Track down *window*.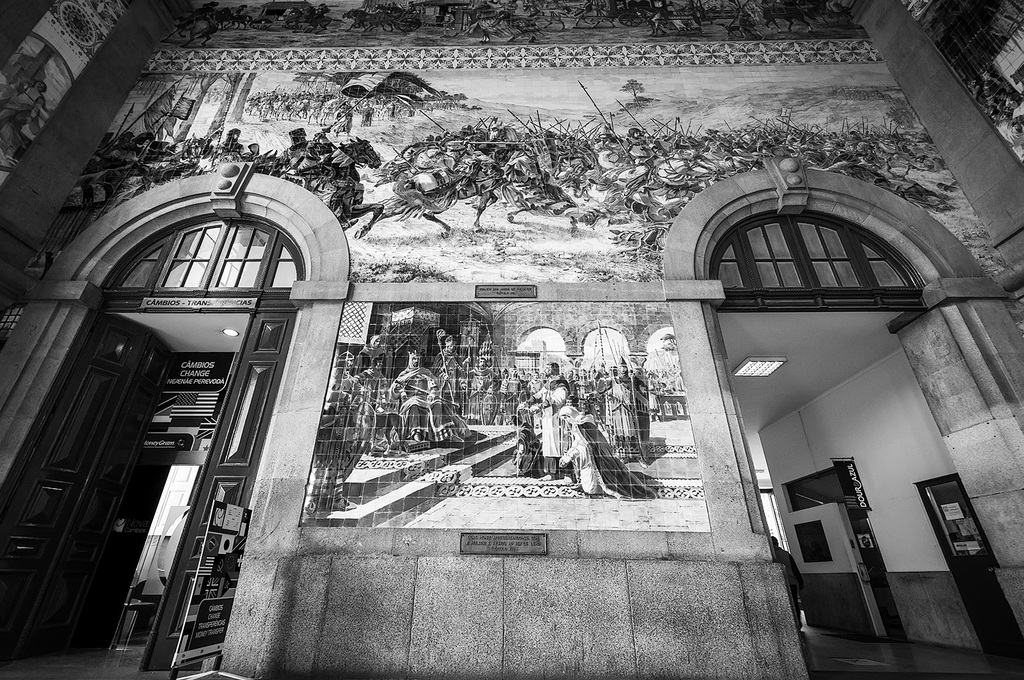
Tracked to [left=212, top=221, right=273, bottom=289].
